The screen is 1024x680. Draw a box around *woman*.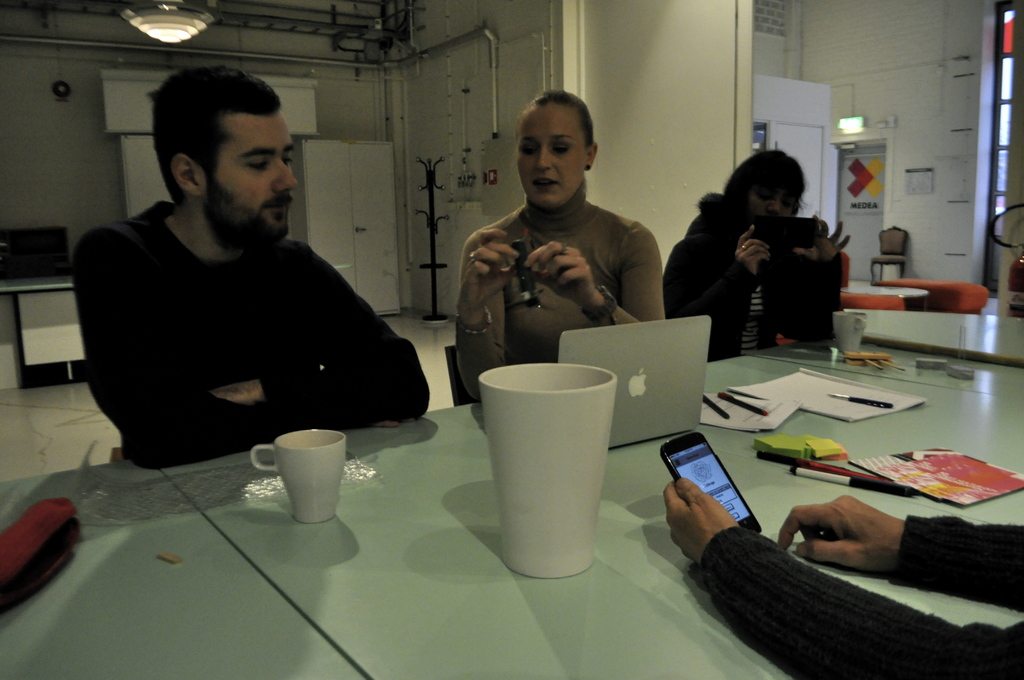
bbox(440, 100, 689, 377).
